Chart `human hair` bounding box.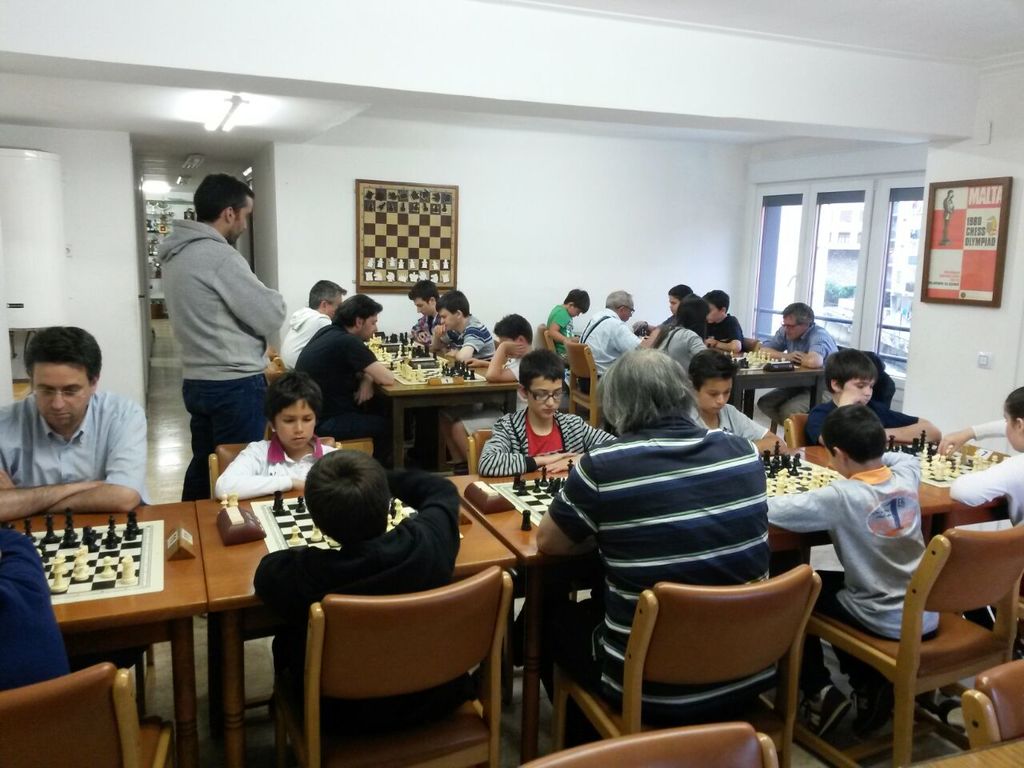
Charted: [493,314,534,344].
